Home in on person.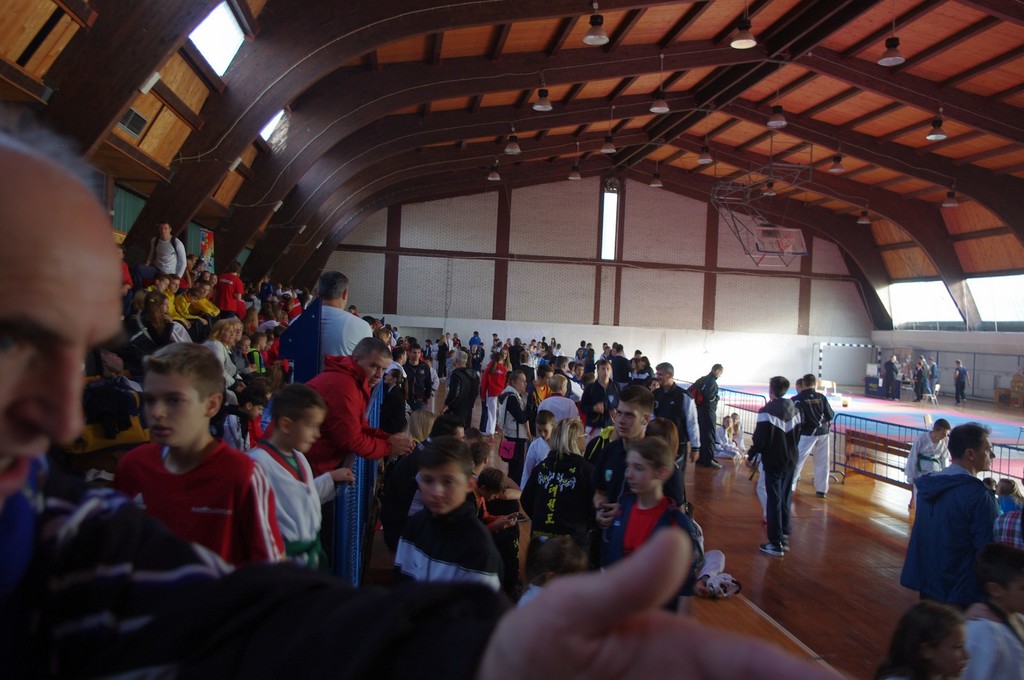
Homed in at {"left": 796, "top": 373, "right": 834, "bottom": 493}.
